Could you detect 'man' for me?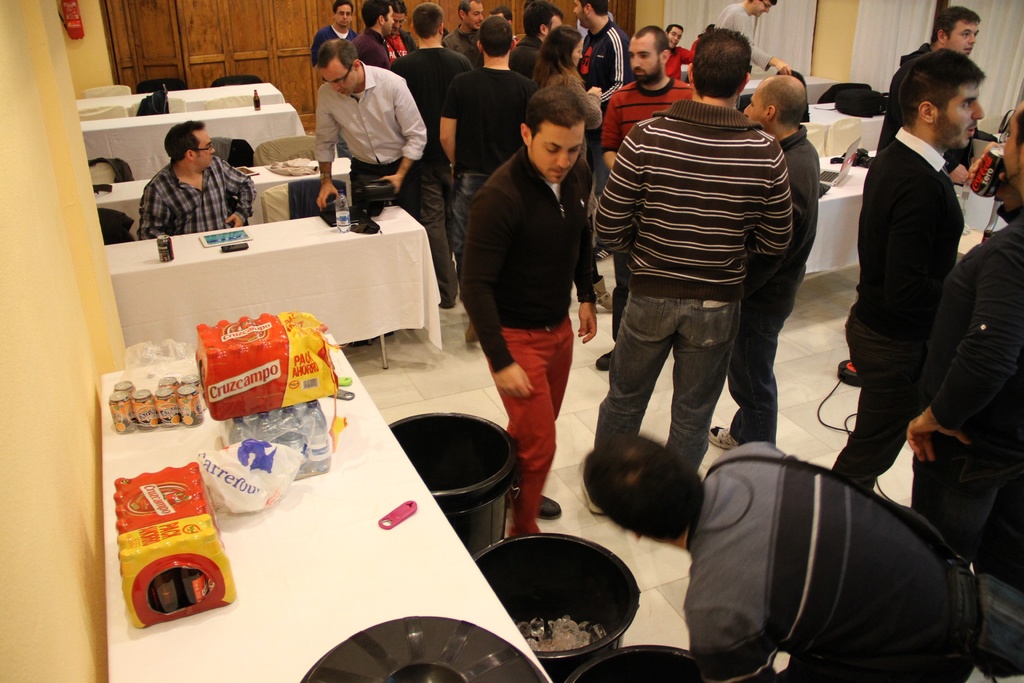
Detection result: detection(385, 3, 476, 319).
